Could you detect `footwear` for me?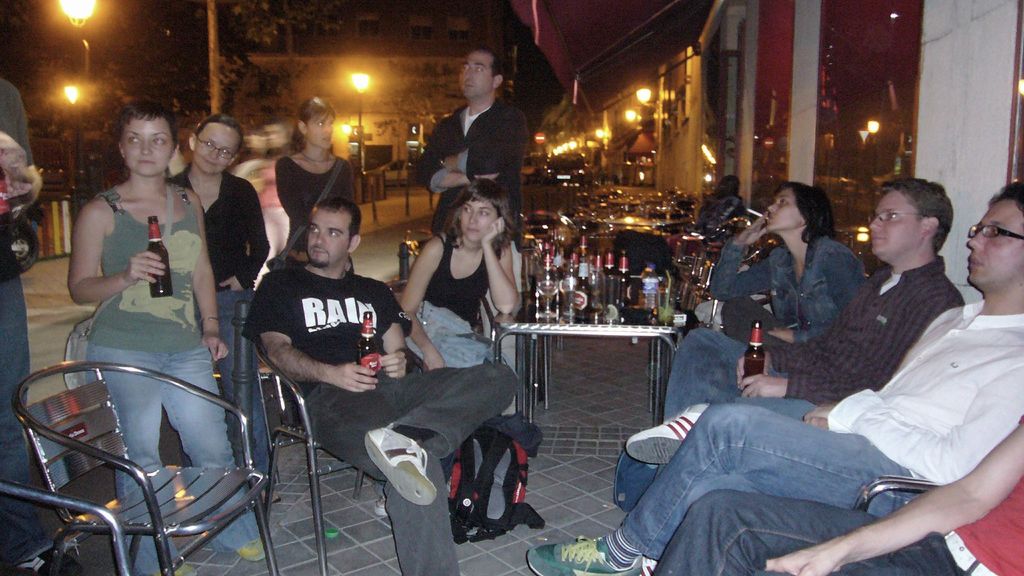
Detection result: (0, 545, 82, 575).
